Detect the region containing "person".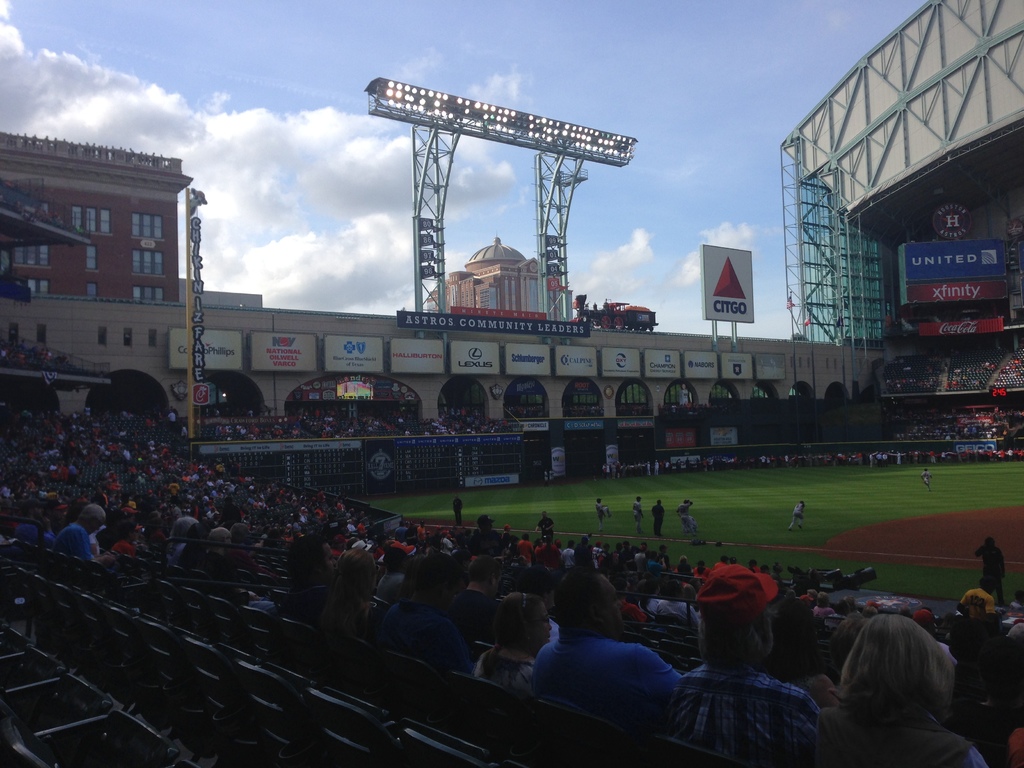
left=357, top=520, right=369, bottom=534.
